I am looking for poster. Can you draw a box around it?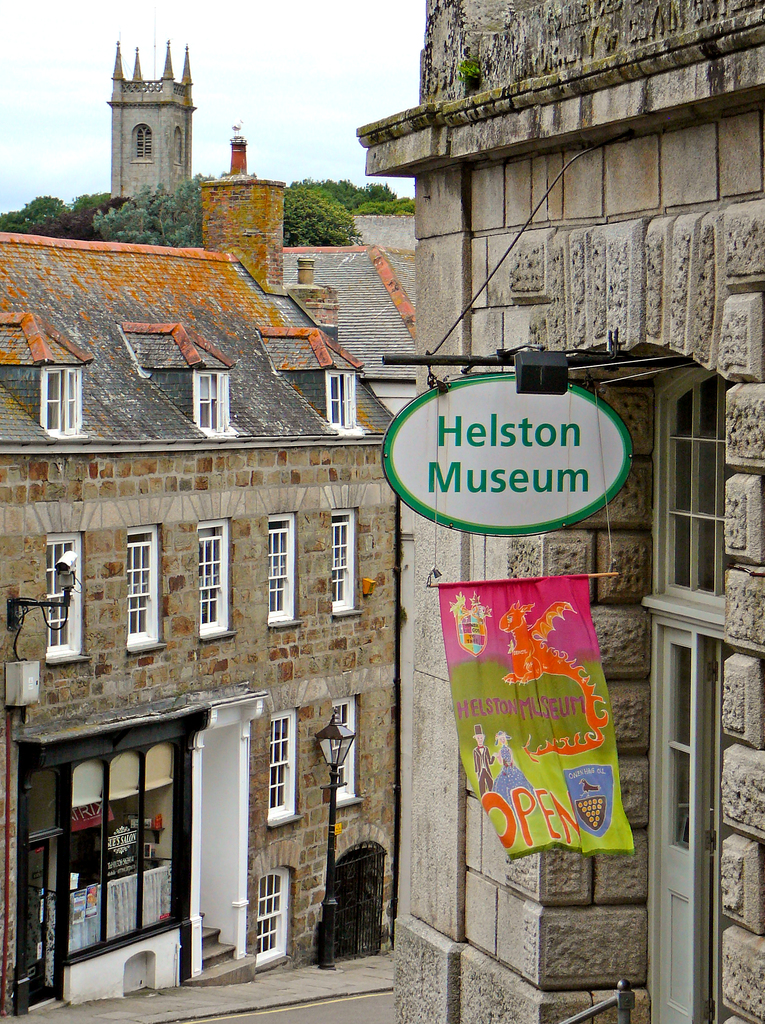
Sure, the bounding box is BBox(433, 574, 635, 865).
